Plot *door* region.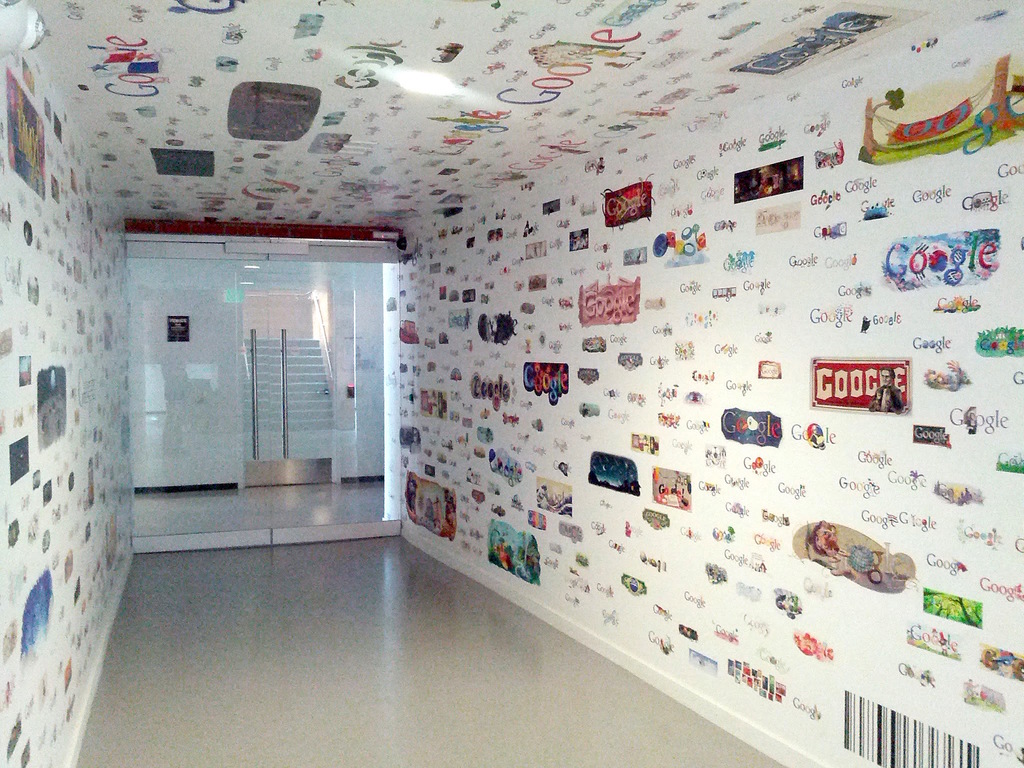
Plotted at box=[127, 243, 402, 556].
